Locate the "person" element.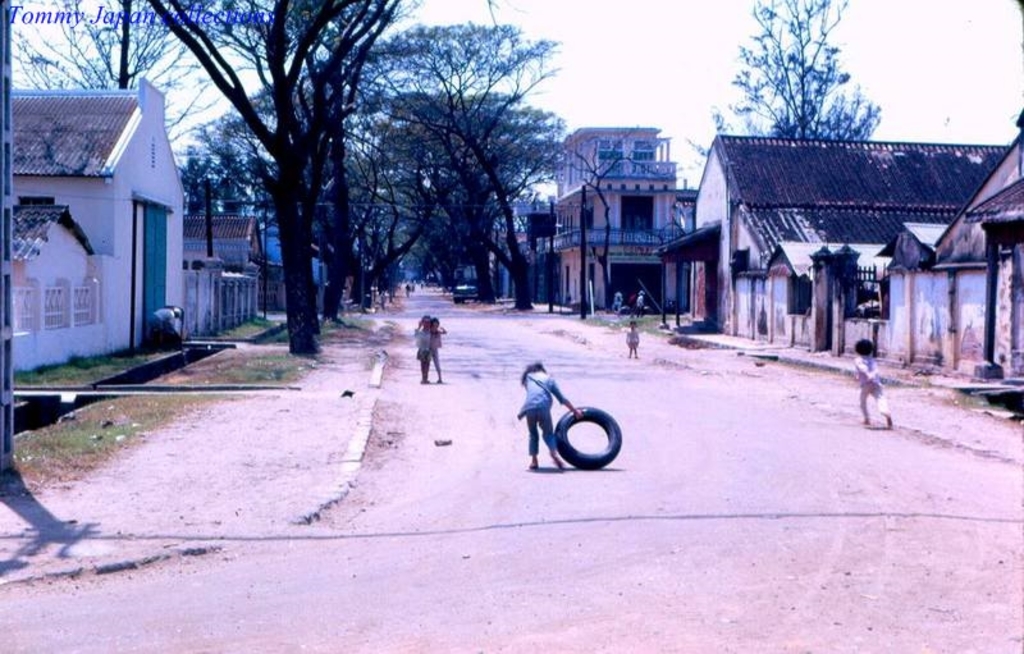
Element bbox: [x1=851, y1=334, x2=893, y2=429].
